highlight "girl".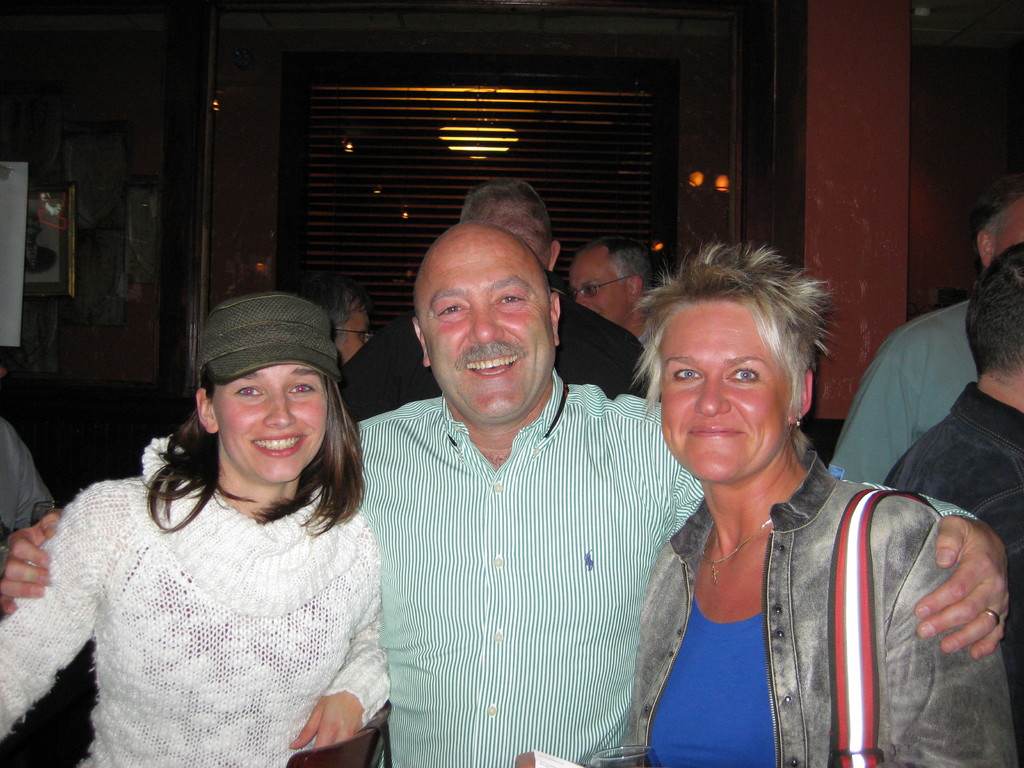
Highlighted region: (x1=0, y1=289, x2=403, y2=764).
